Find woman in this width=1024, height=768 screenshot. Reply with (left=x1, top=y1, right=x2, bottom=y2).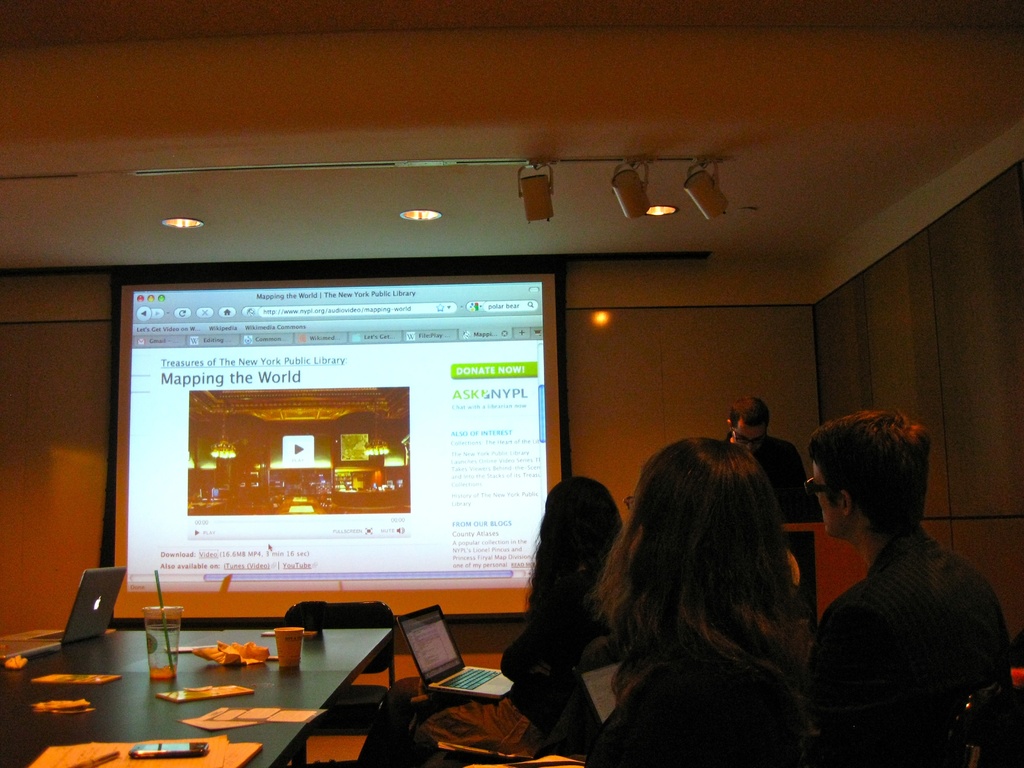
(left=358, top=475, right=618, bottom=767).
